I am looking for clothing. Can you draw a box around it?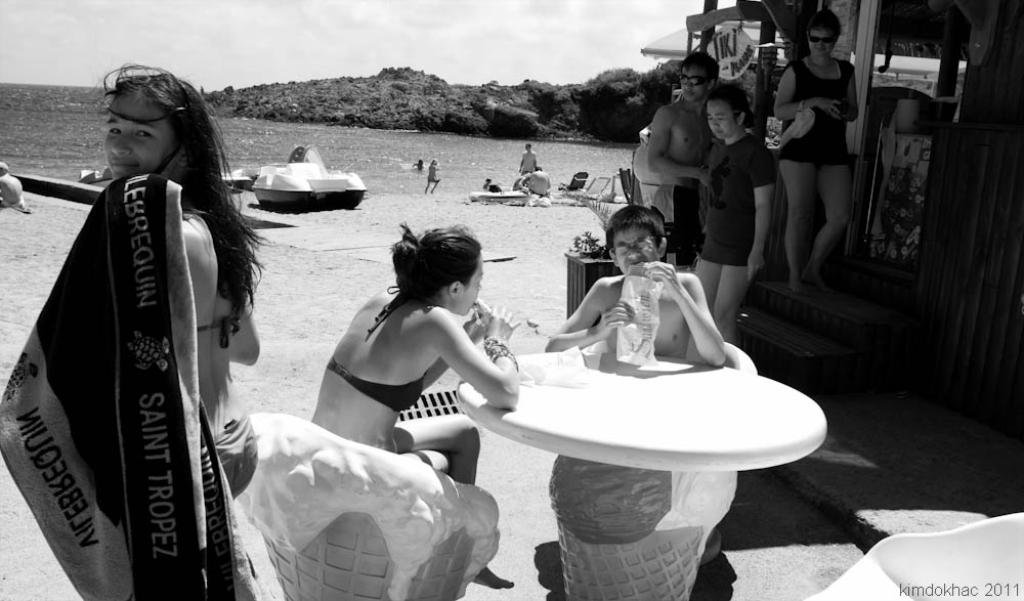
Sure, the bounding box is 706, 140, 769, 268.
